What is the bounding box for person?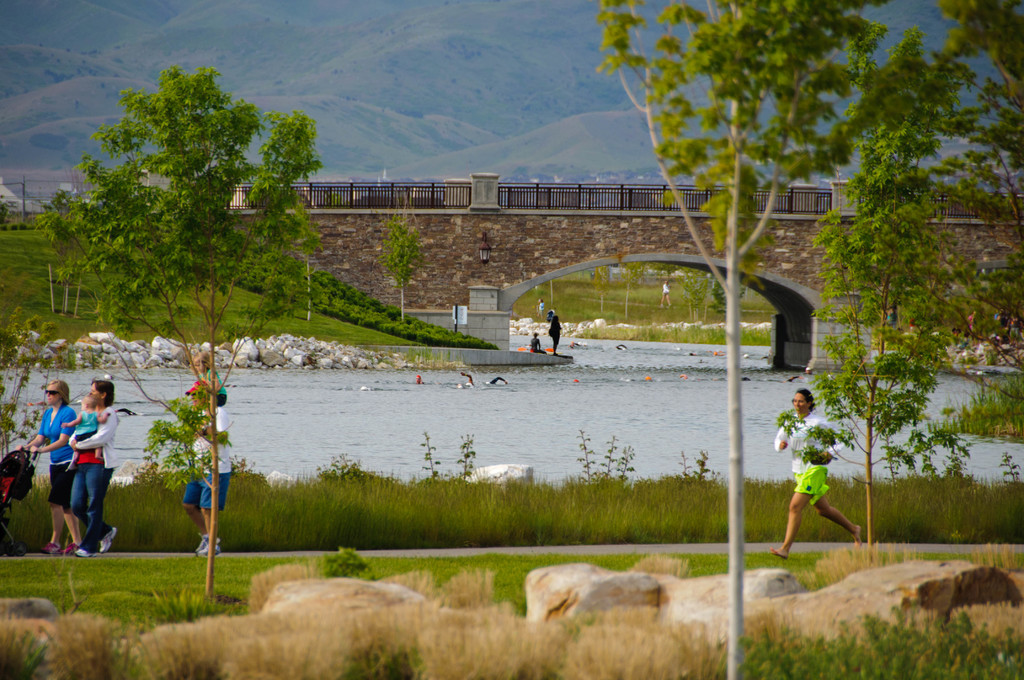
<bbox>180, 364, 241, 555</bbox>.
